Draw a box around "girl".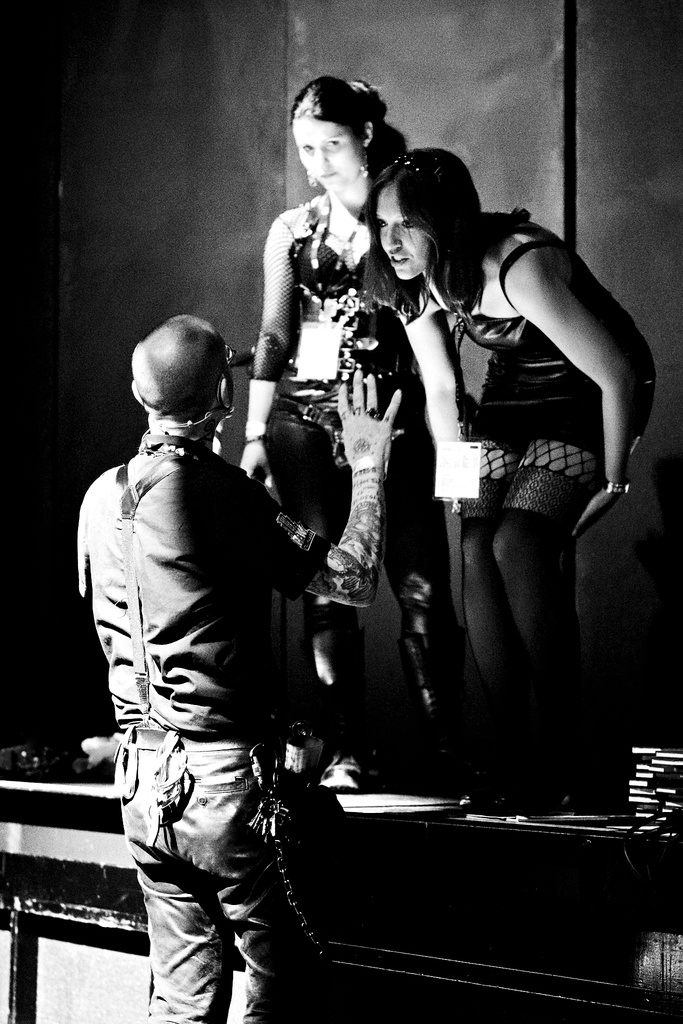
{"left": 349, "top": 141, "right": 662, "bottom": 815}.
